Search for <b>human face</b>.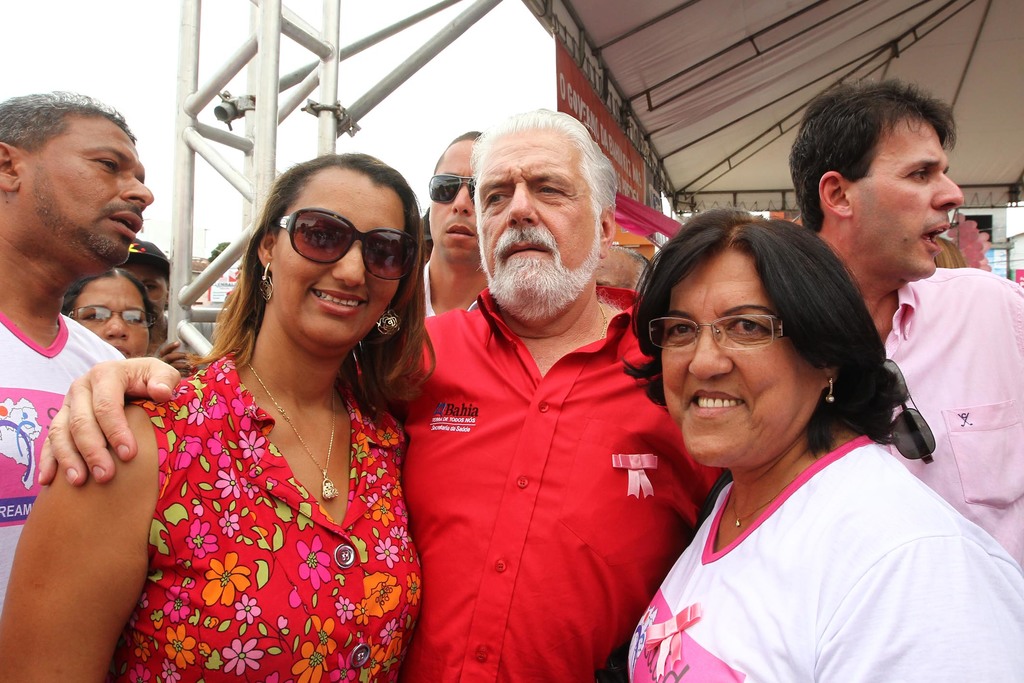
Found at BBox(470, 135, 601, 311).
